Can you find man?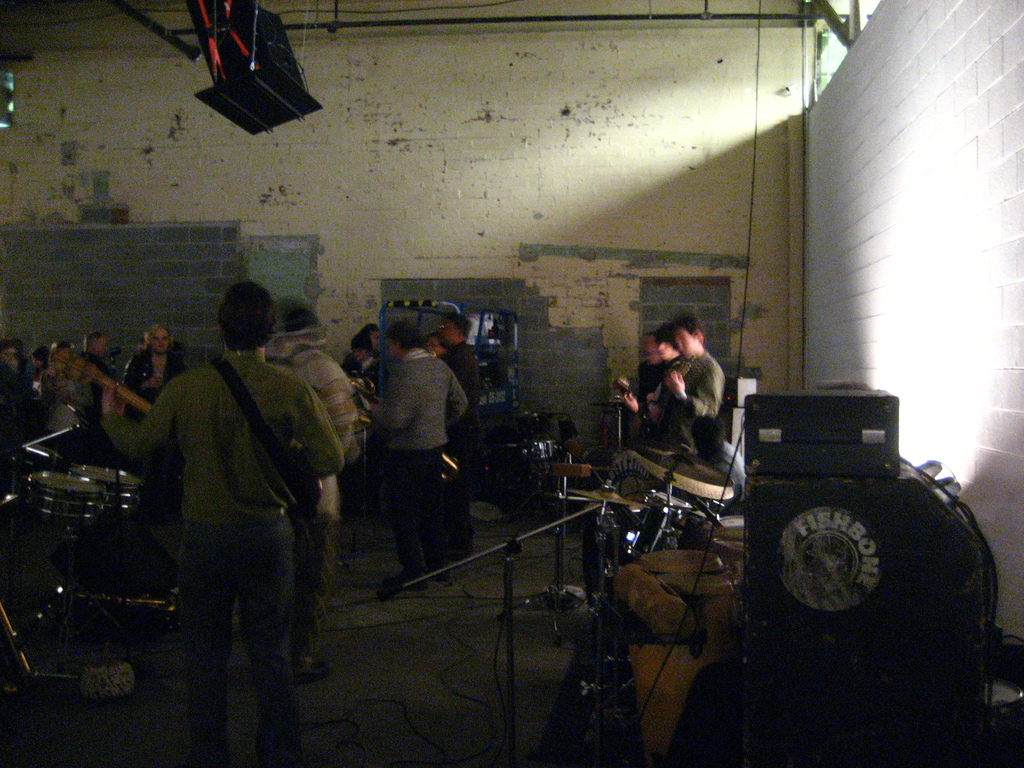
Yes, bounding box: 621, 331, 692, 454.
